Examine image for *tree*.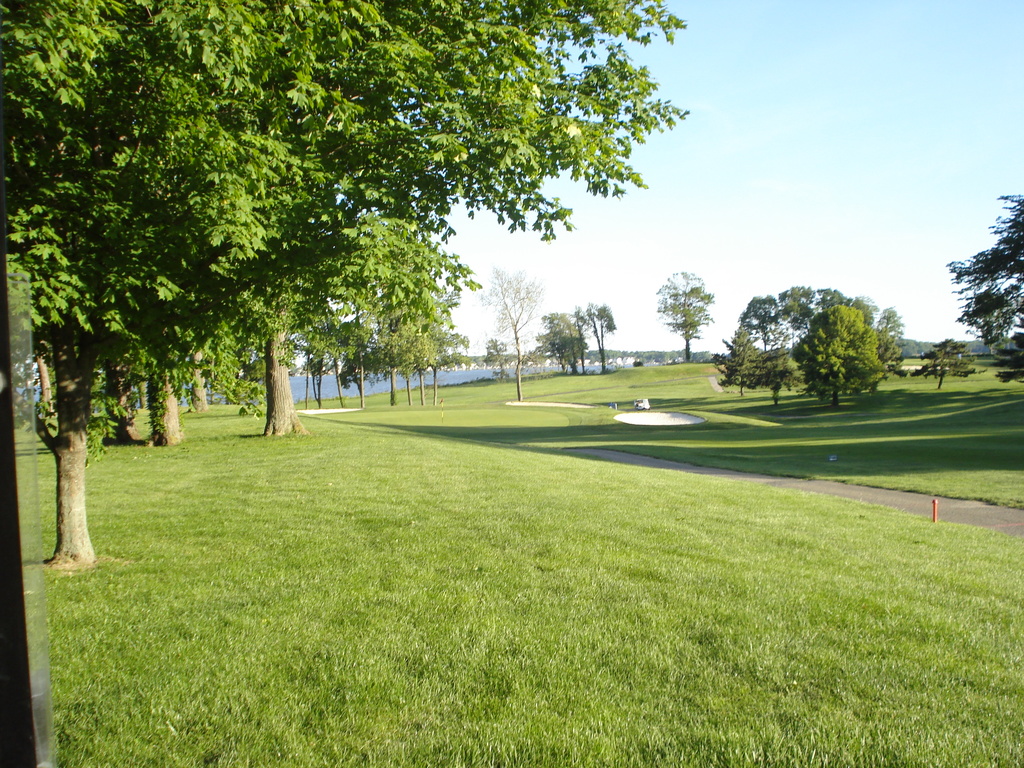
Examination result: [758, 341, 810, 414].
